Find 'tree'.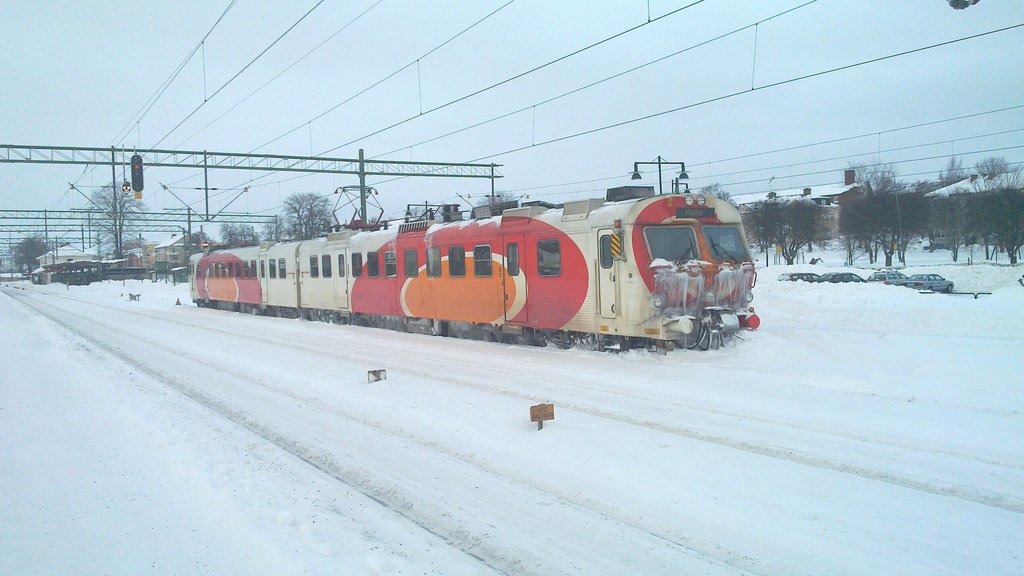
15 232 56 279.
